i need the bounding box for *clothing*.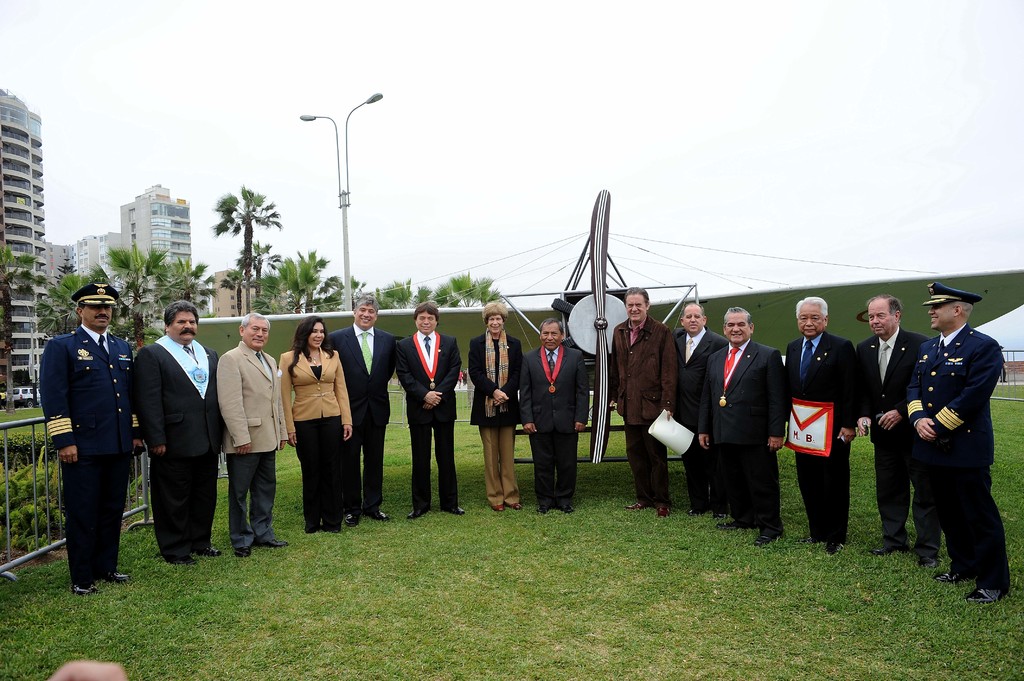
Here it is: rect(307, 423, 337, 531).
